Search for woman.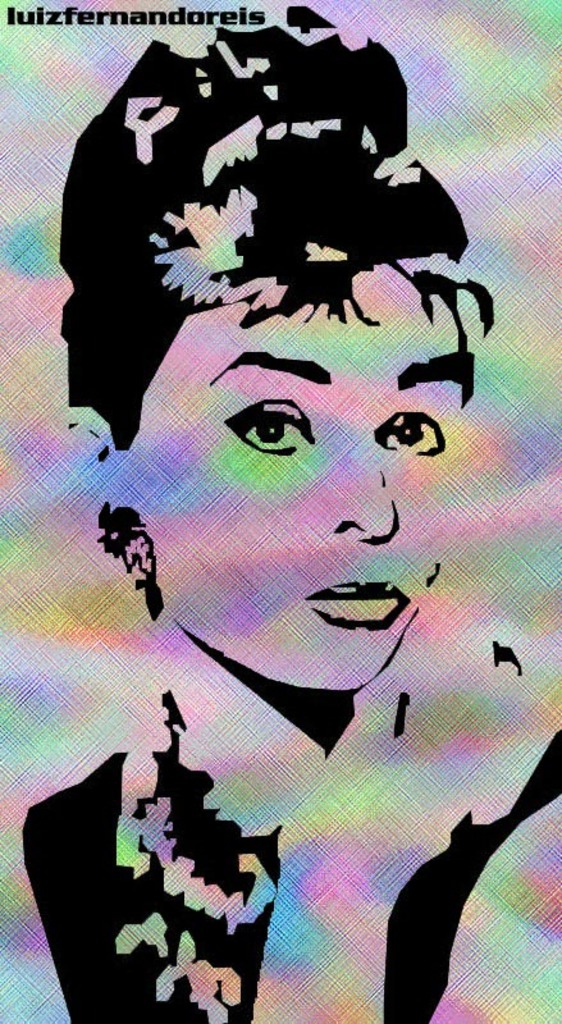
Found at 10 76 558 982.
